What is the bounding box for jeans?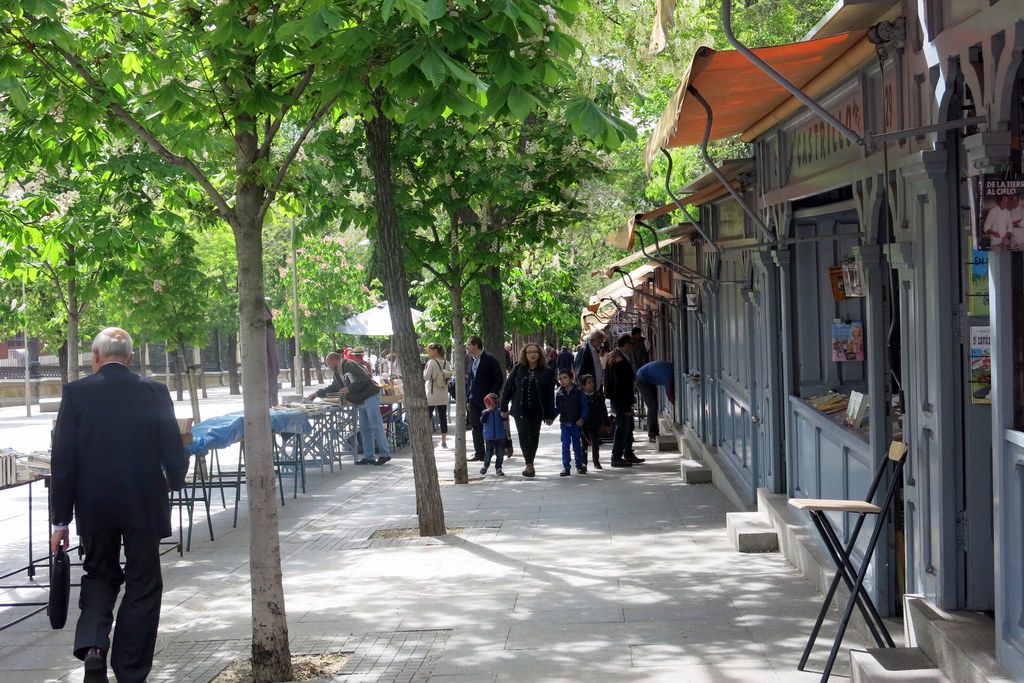
[559, 427, 584, 467].
